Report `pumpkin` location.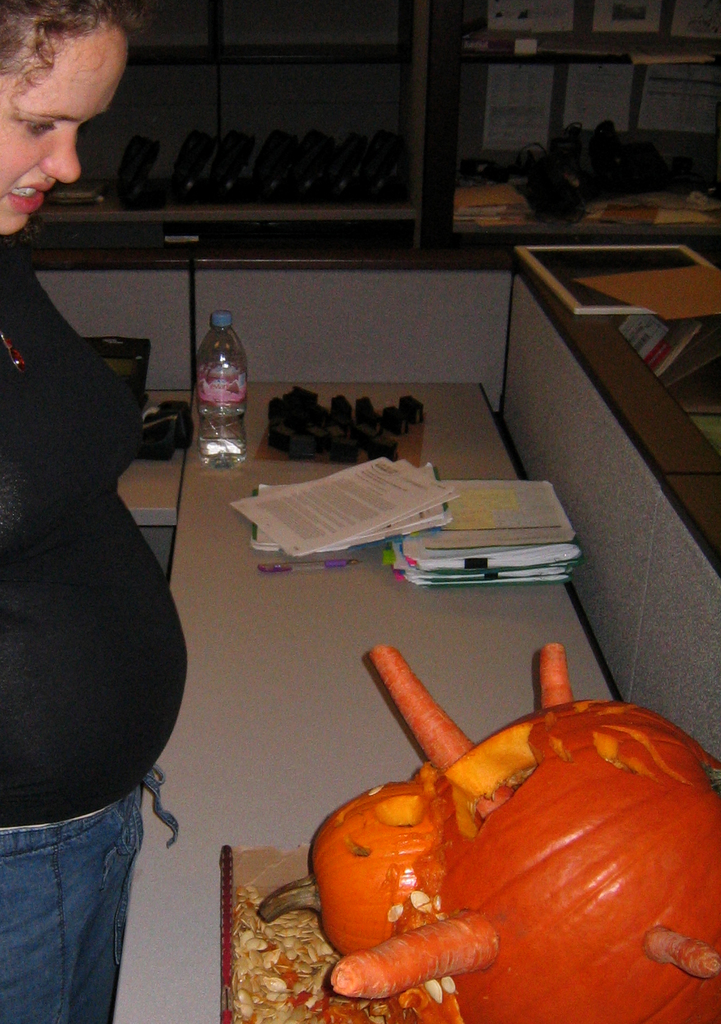
Report: x1=269, y1=634, x2=720, y2=1023.
